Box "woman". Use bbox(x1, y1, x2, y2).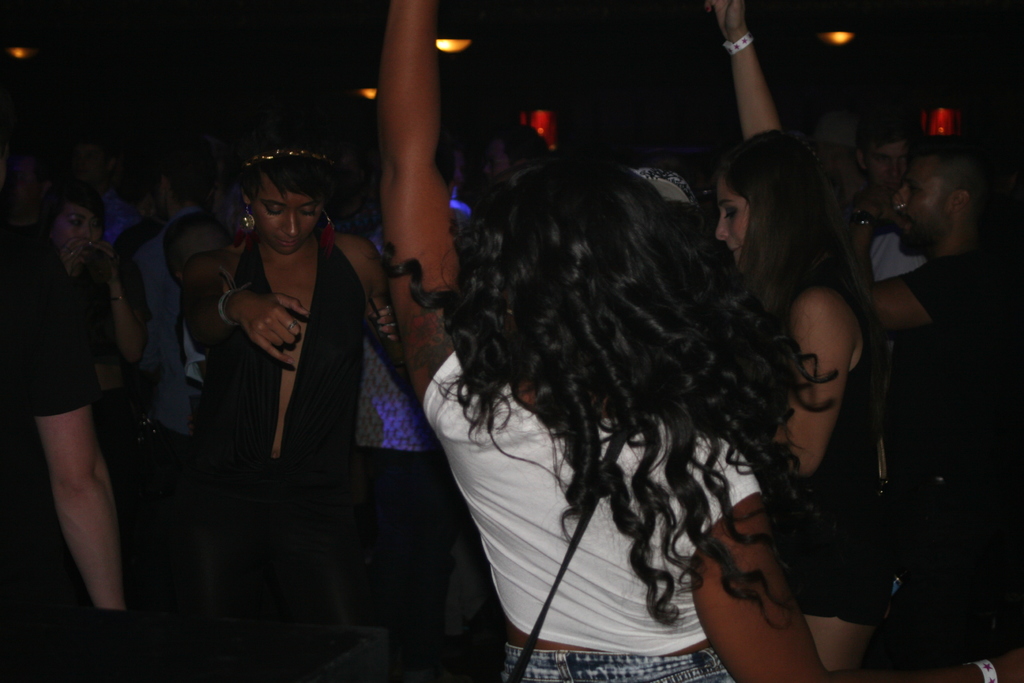
bbox(175, 119, 390, 670).
